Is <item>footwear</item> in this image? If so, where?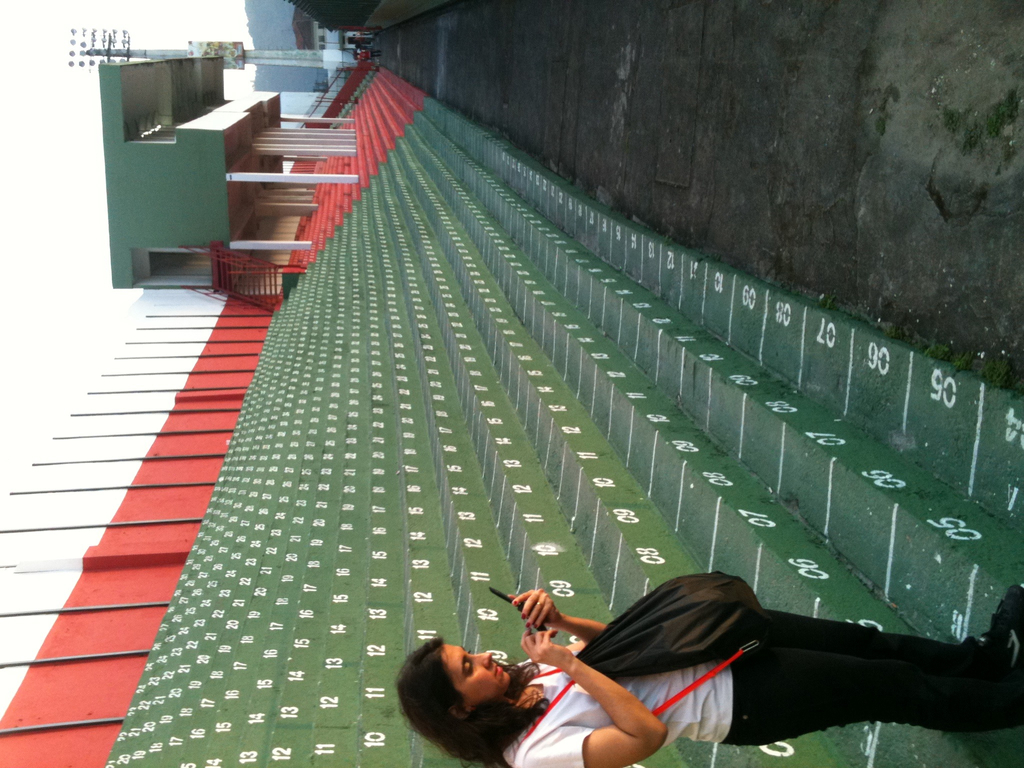
Yes, at select_region(987, 589, 1023, 723).
